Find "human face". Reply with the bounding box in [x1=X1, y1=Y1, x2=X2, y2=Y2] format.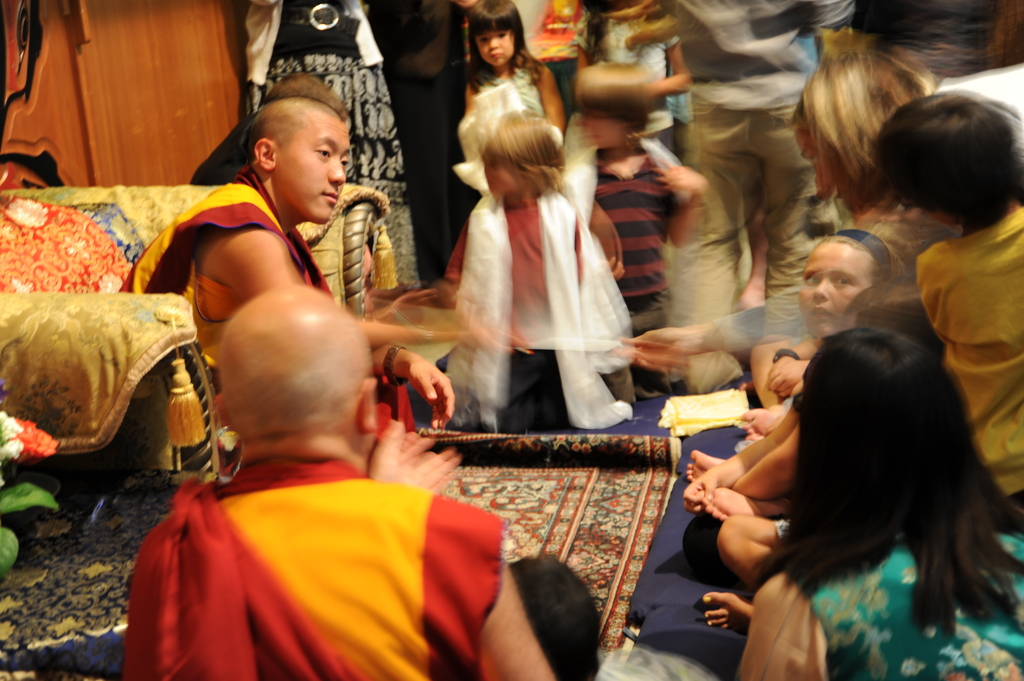
[x1=475, y1=30, x2=514, y2=66].
